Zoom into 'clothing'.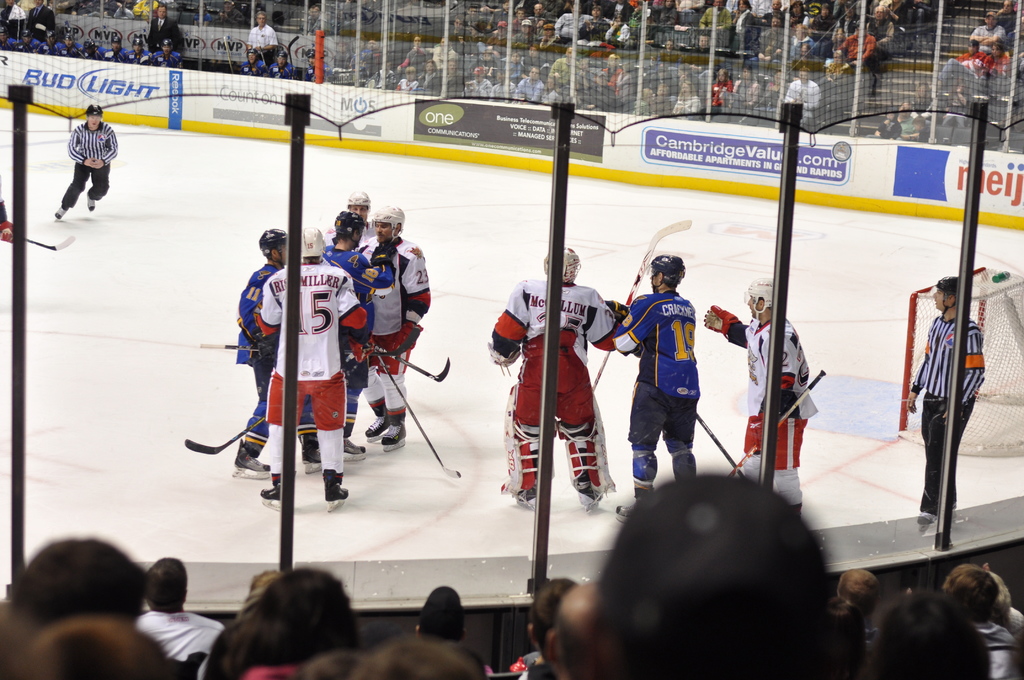
Zoom target: 513/76/543/106.
